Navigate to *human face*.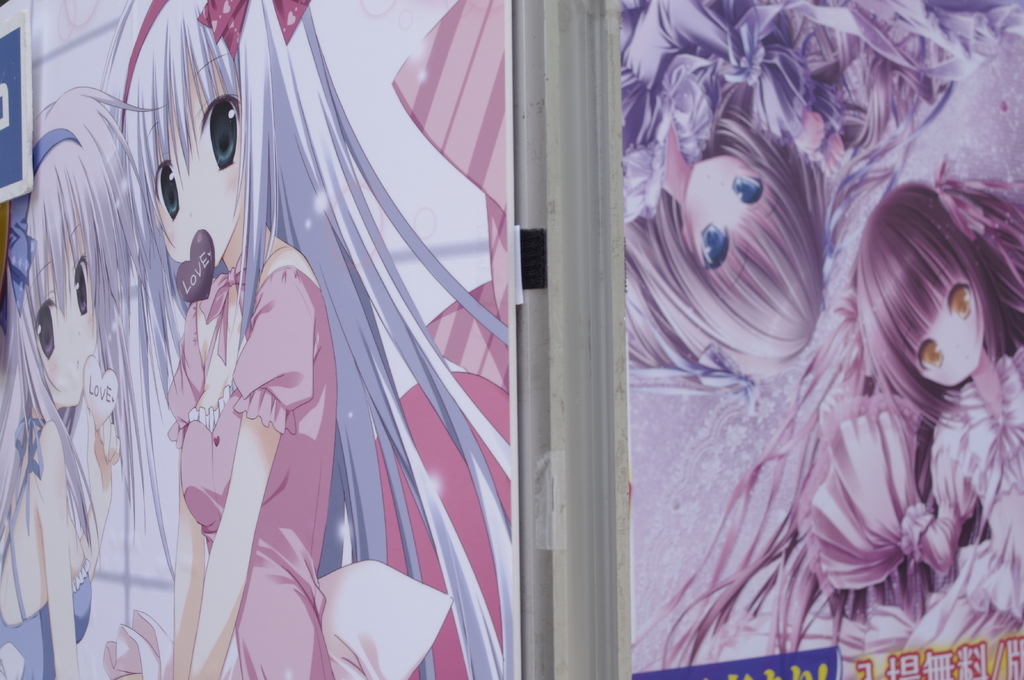
Navigation target: bbox=(682, 154, 776, 292).
